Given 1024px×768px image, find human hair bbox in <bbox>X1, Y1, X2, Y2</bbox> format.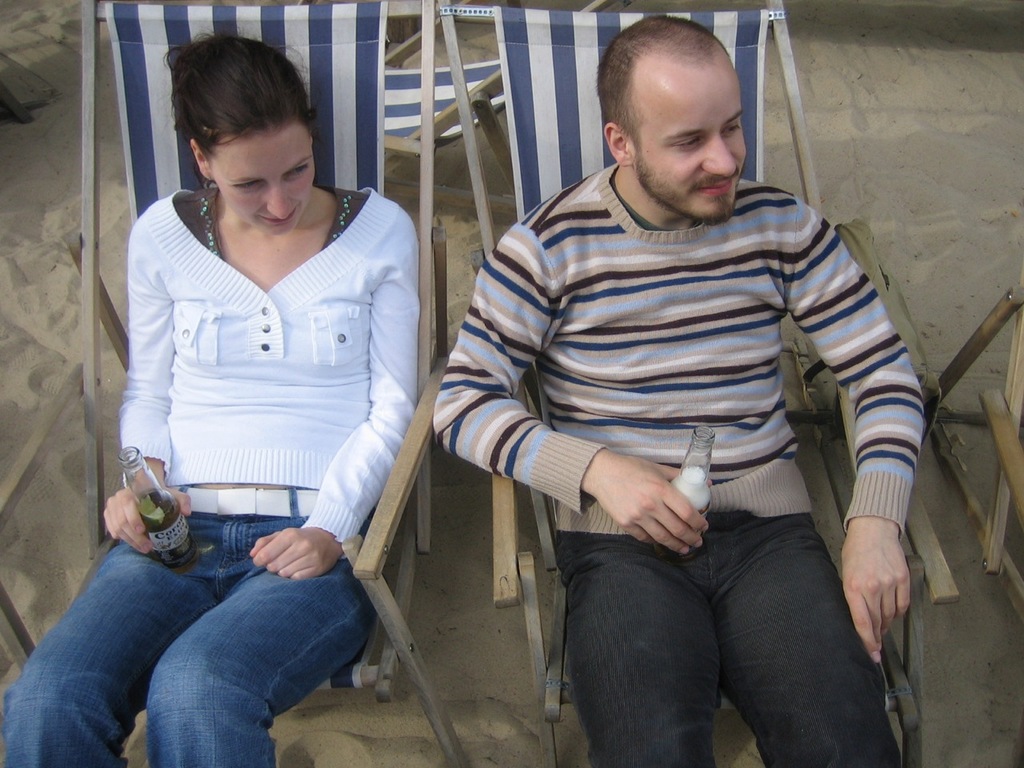
<bbox>161, 34, 316, 204</bbox>.
